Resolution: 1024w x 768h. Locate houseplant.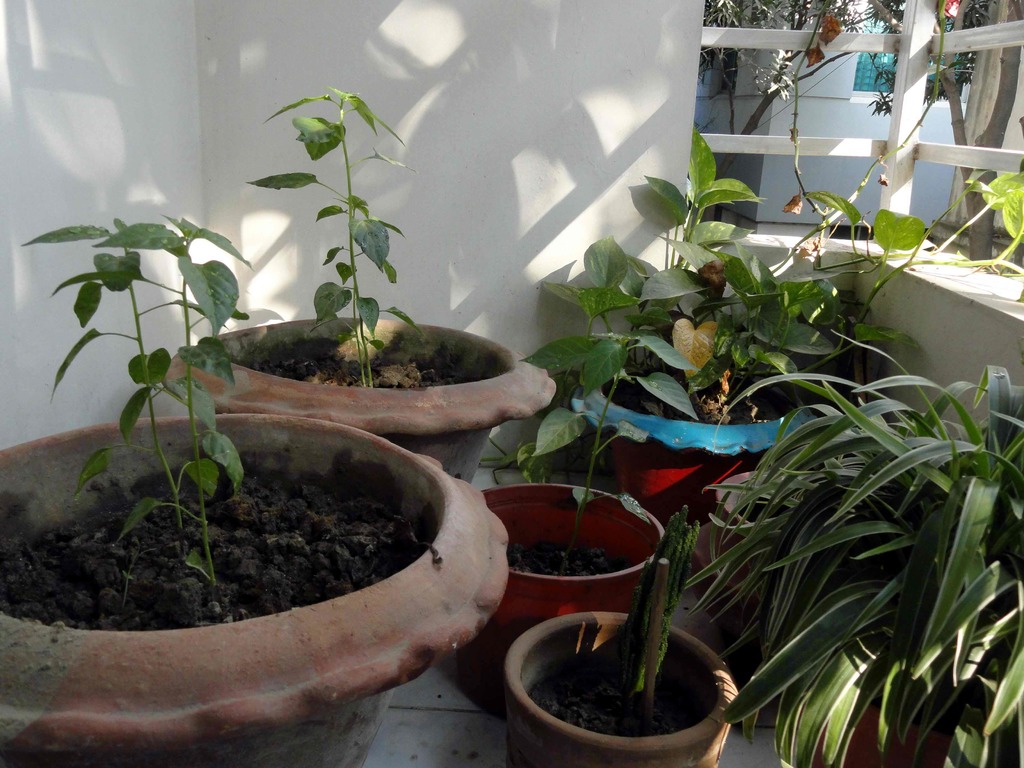
crop(0, 207, 513, 767).
